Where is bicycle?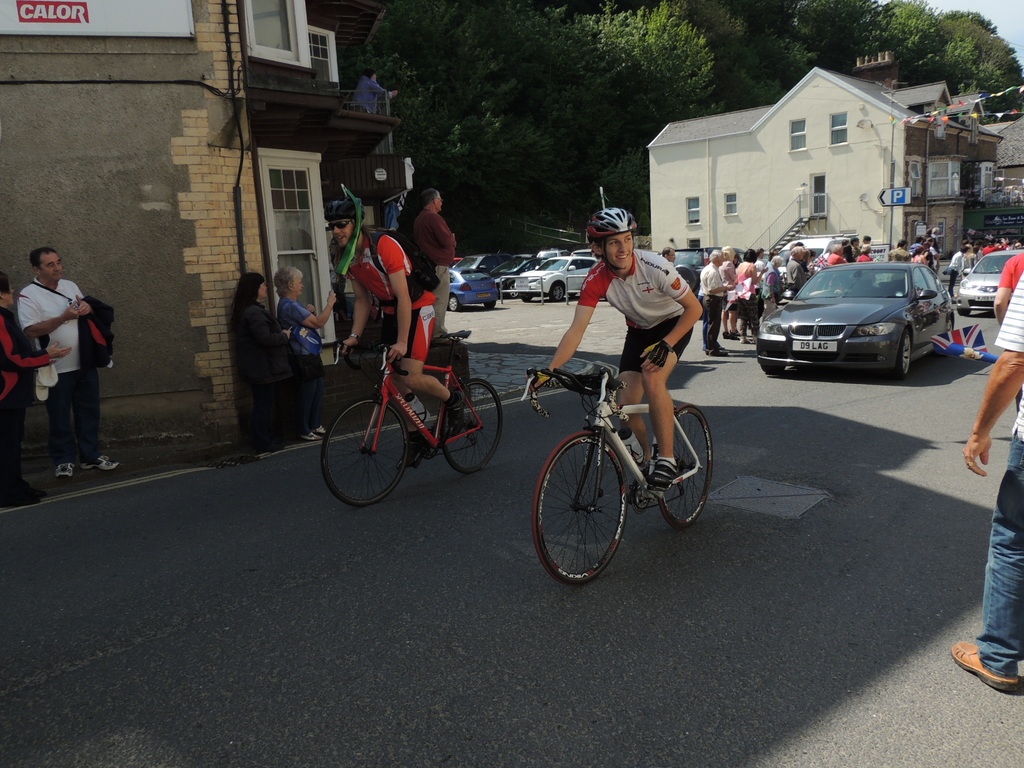
rect(316, 336, 503, 509).
